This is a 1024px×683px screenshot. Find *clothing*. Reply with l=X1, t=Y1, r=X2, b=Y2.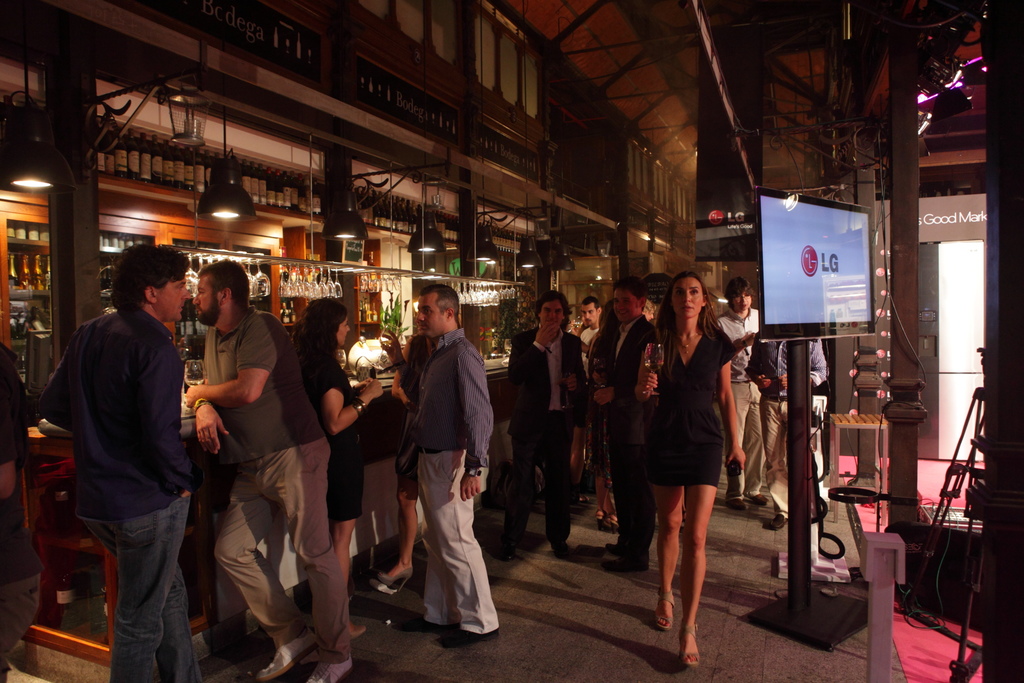
l=198, t=304, r=330, b=653.
